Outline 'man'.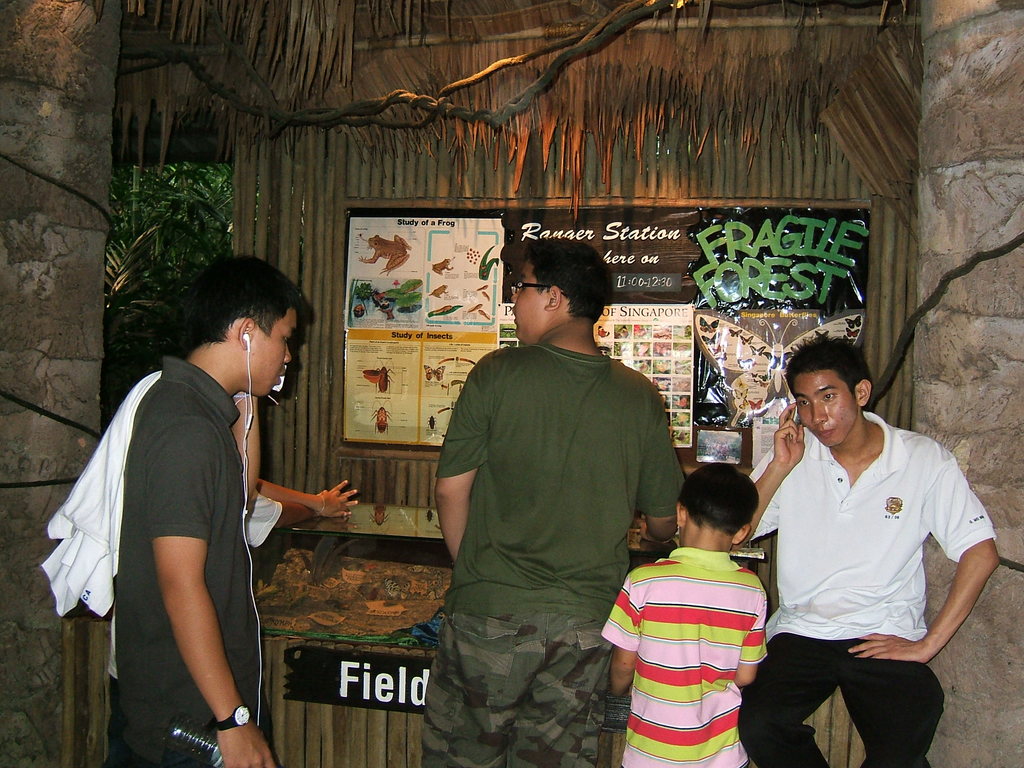
Outline: <bbox>48, 252, 303, 767</bbox>.
